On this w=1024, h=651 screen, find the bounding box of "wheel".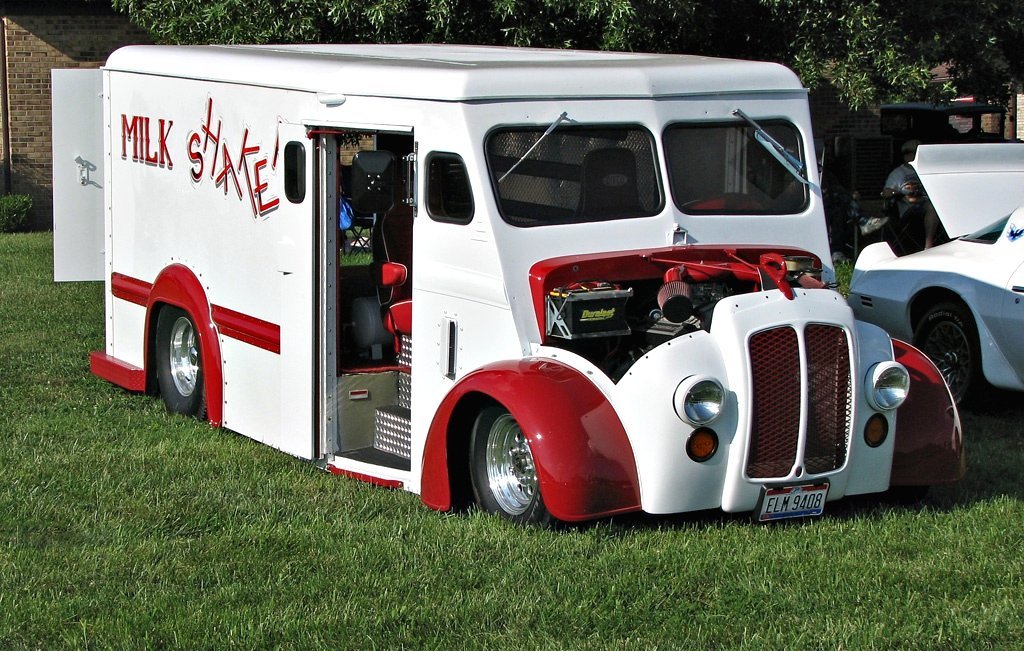
Bounding box: region(912, 291, 984, 424).
